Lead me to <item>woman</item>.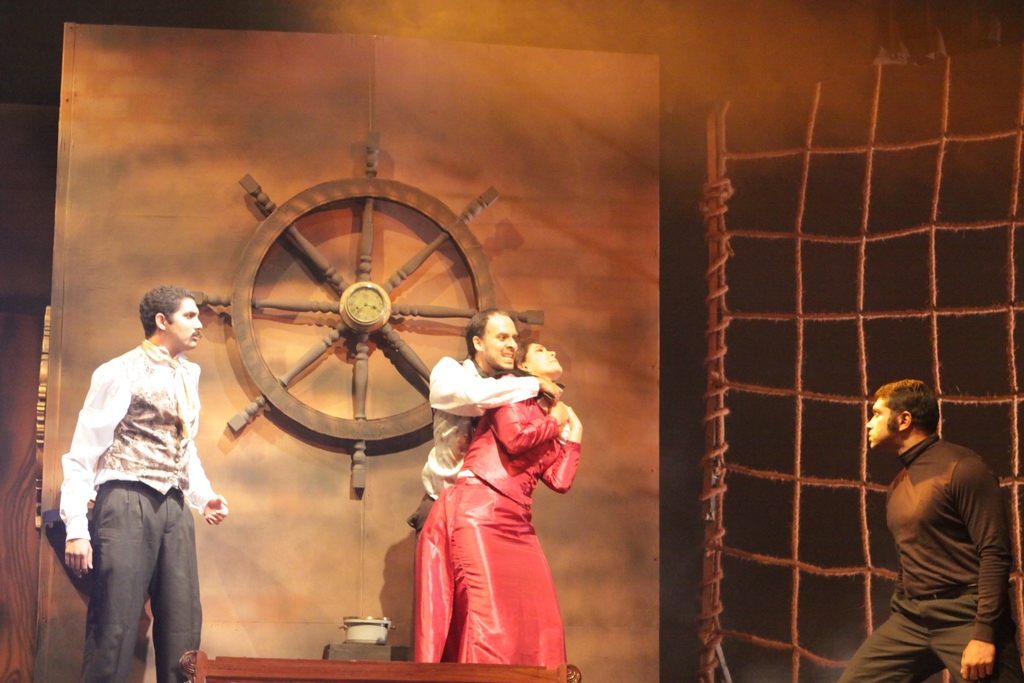
Lead to (385,292,581,666).
